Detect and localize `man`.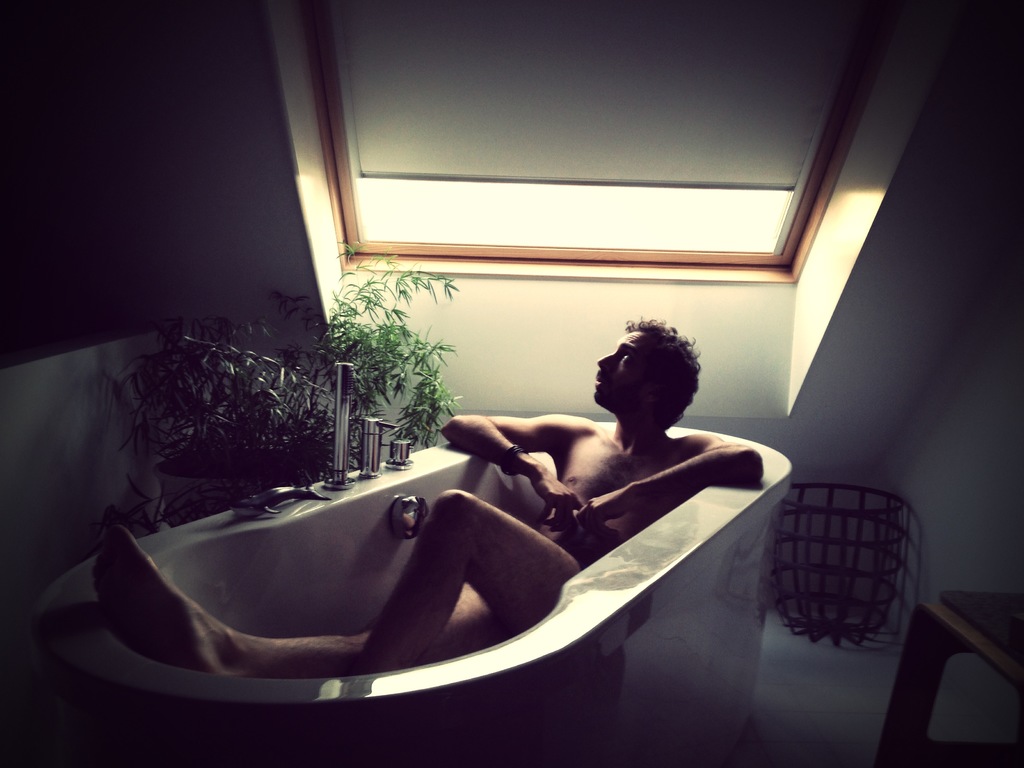
Localized at locate(92, 314, 767, 680).
